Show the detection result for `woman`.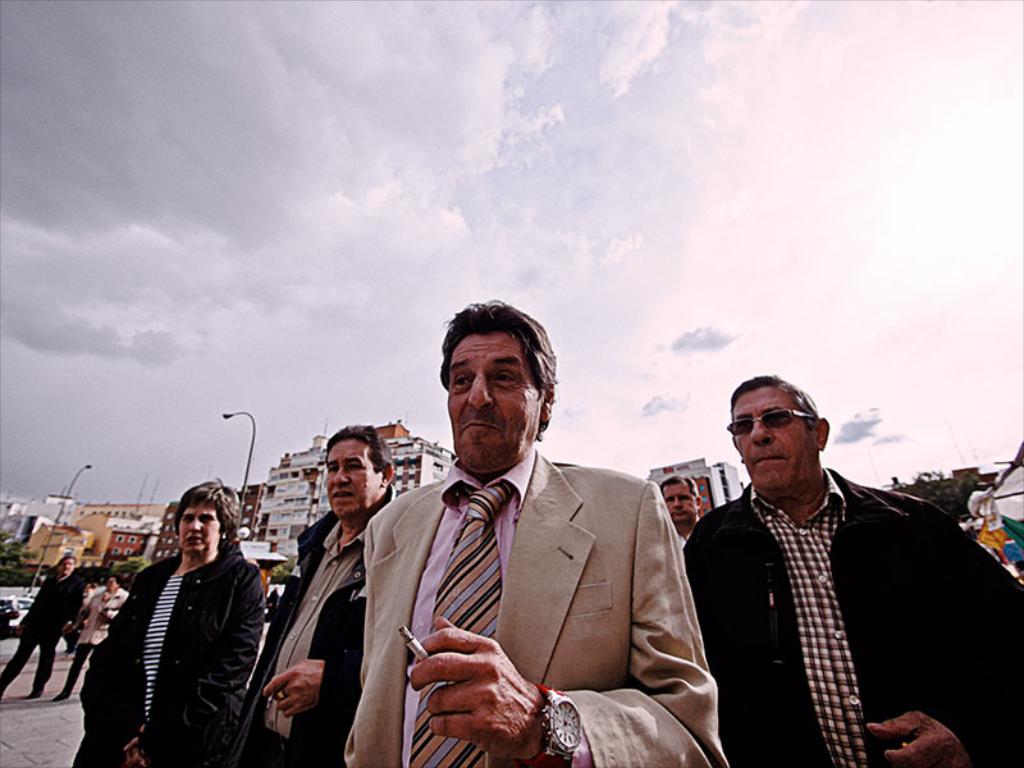
bbox=[90, 483, 273, 767].
